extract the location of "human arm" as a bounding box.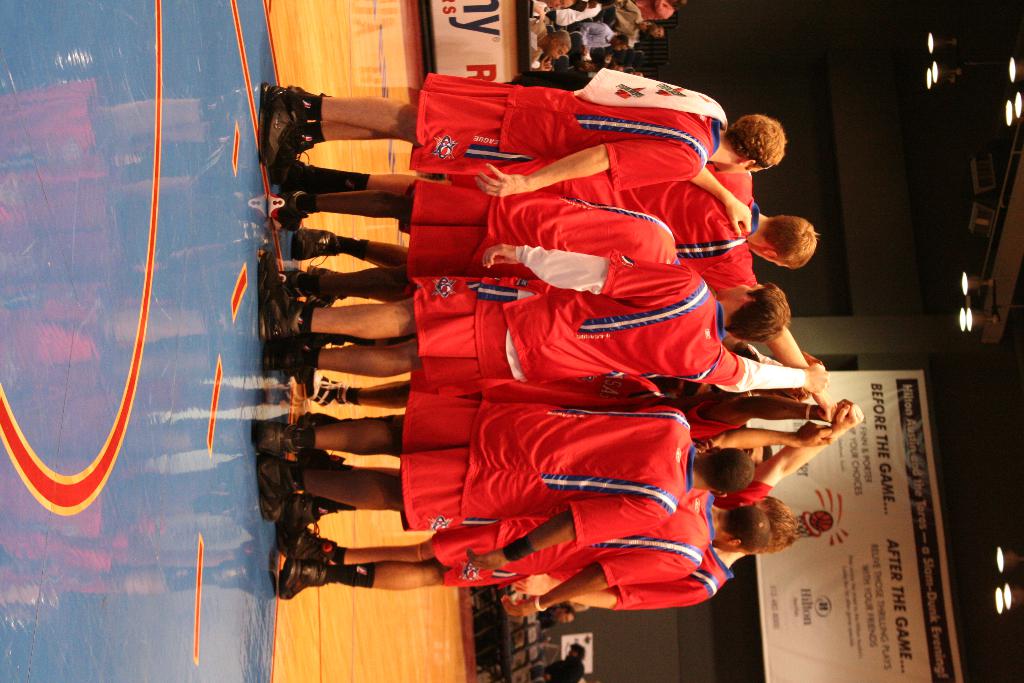
[710,341,826,393].
